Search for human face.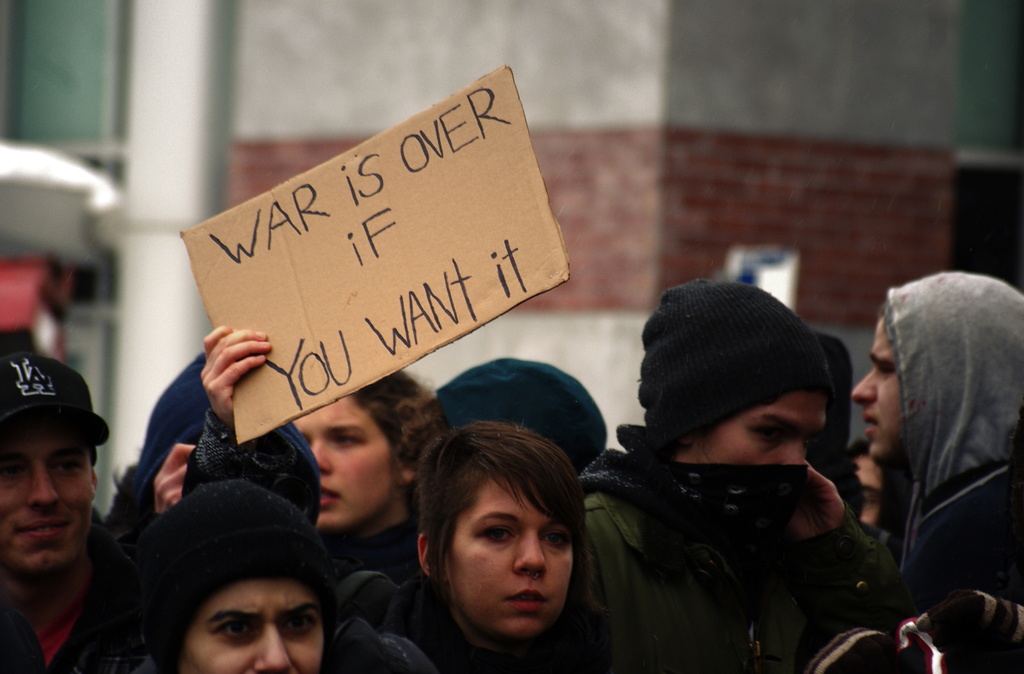
Found at 182:579:324:673.
